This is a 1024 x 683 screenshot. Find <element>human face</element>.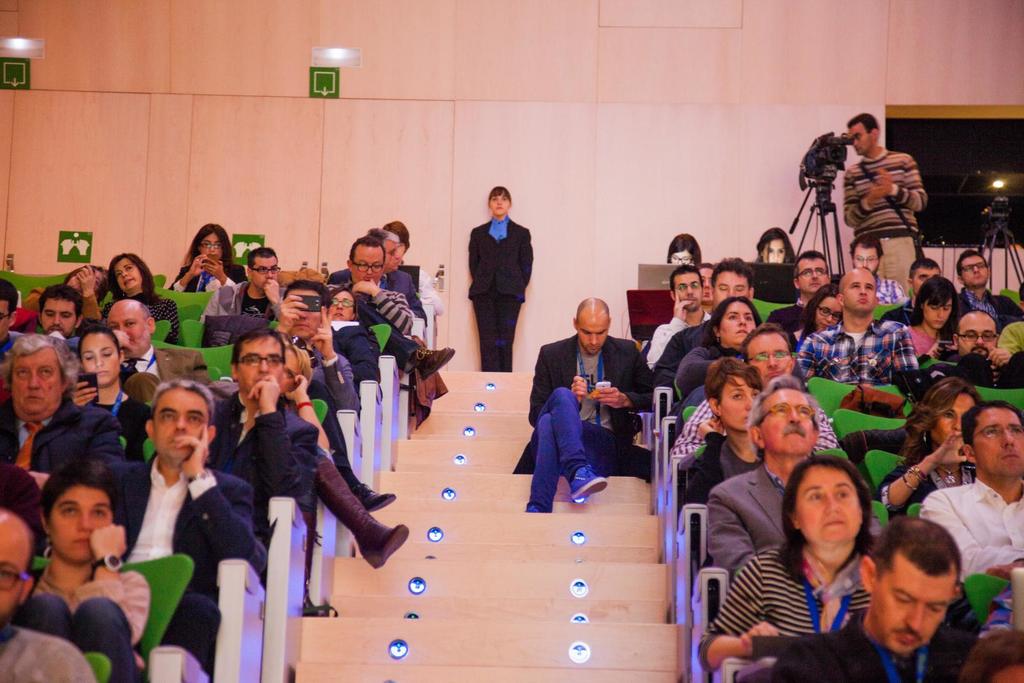
Bounding box: (875,546,961,652).
